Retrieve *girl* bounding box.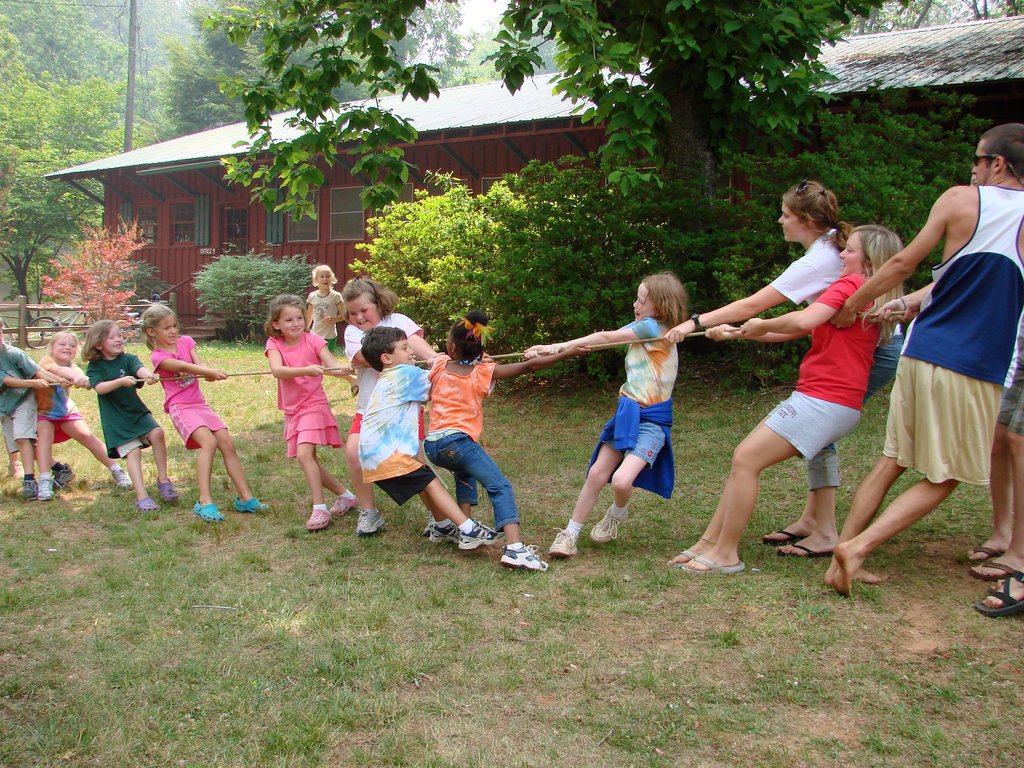
Bounding box: region(82, 321, 180, 507).
